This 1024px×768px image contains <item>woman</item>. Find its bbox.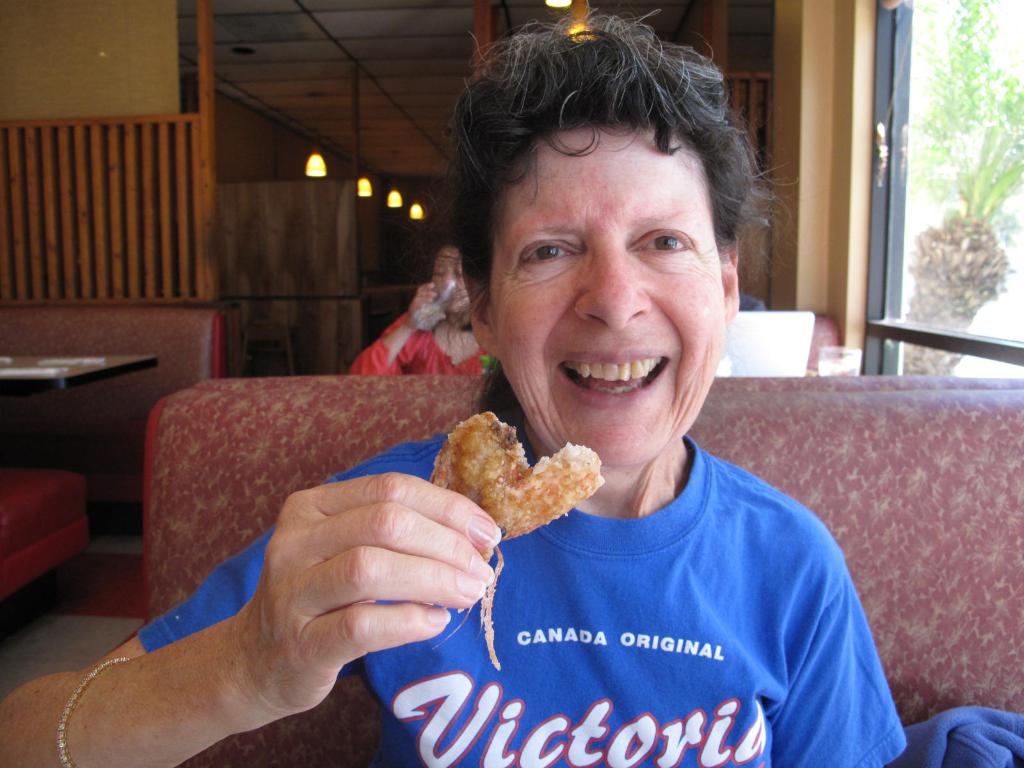
346, 241, 489, 373.
